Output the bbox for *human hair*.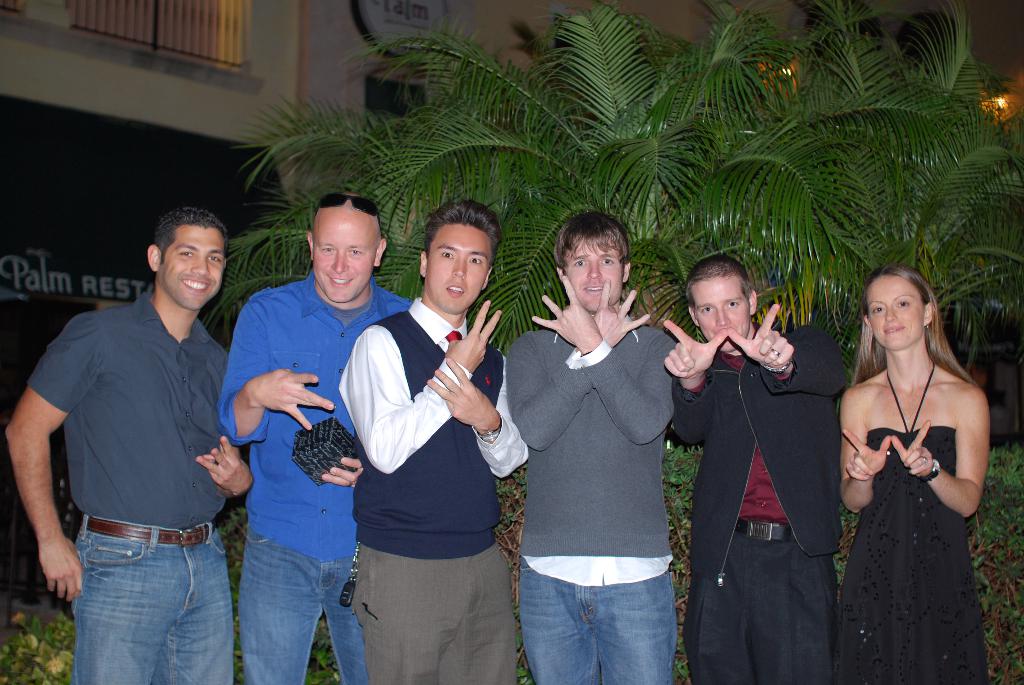
[x1=852, y1=262, x2=984, y2=393].
